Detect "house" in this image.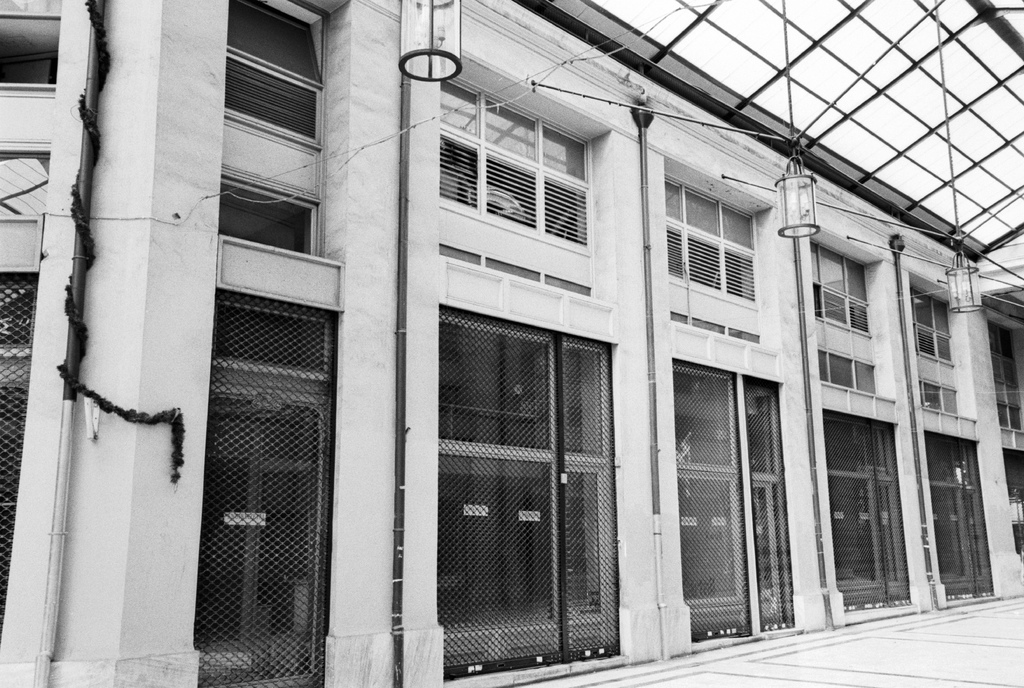
Detection: detection(0, 0, 1023, 687).
